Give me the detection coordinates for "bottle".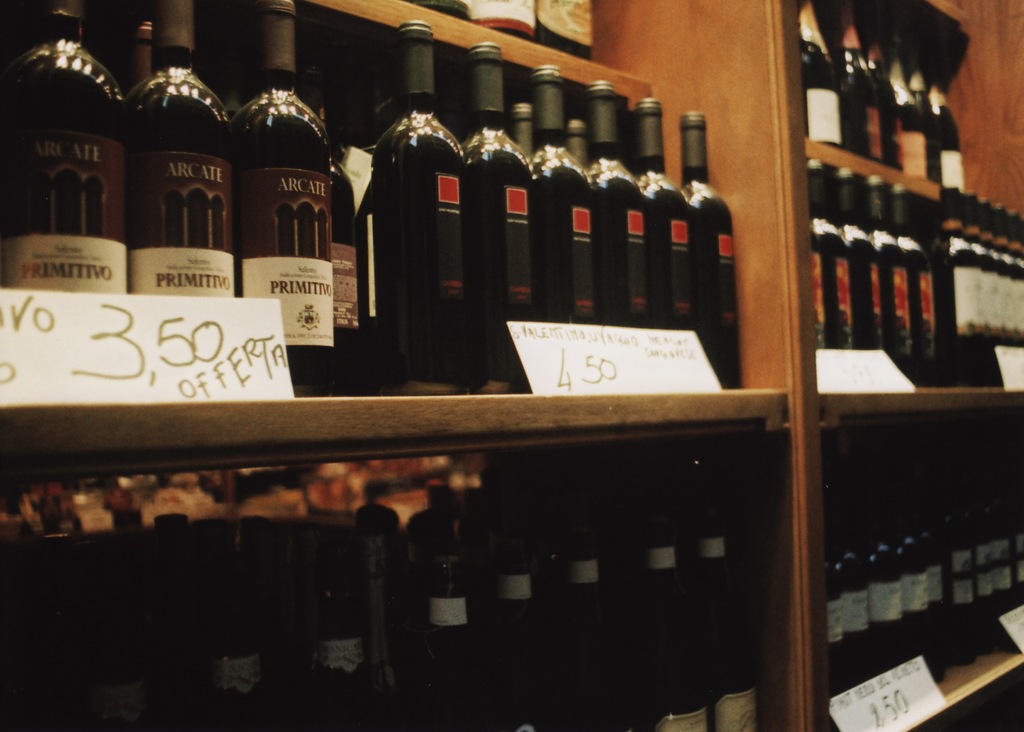
(323,154,372,375).
